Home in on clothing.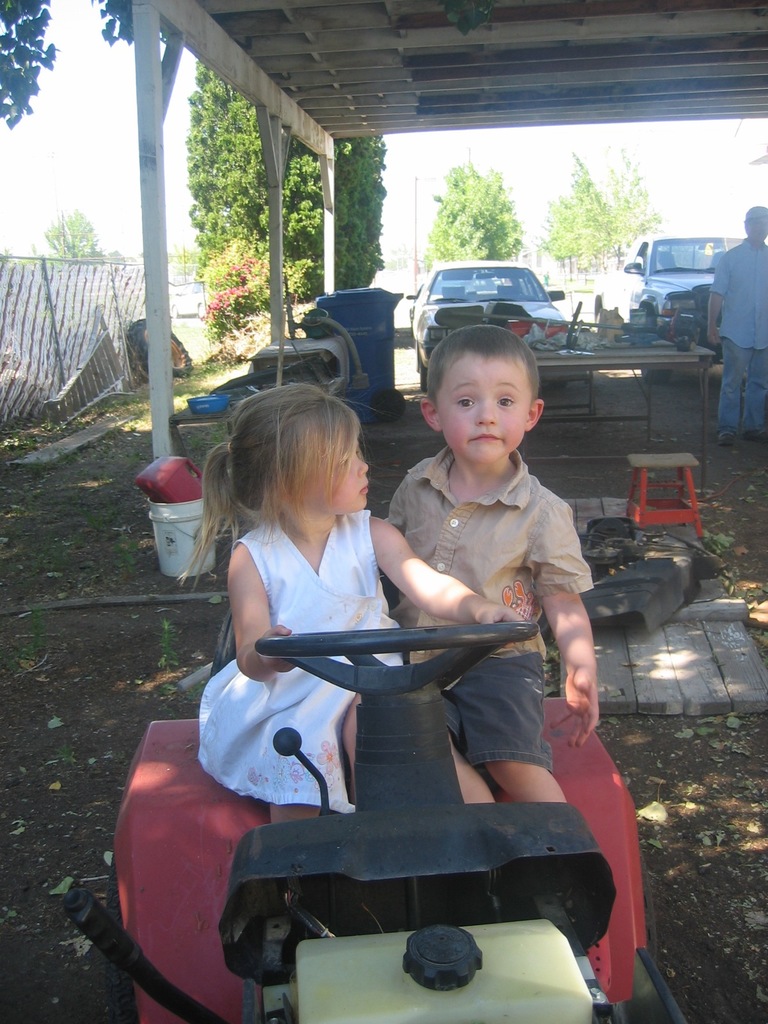
Homed in at select_region(711, 244, 767, 430).
